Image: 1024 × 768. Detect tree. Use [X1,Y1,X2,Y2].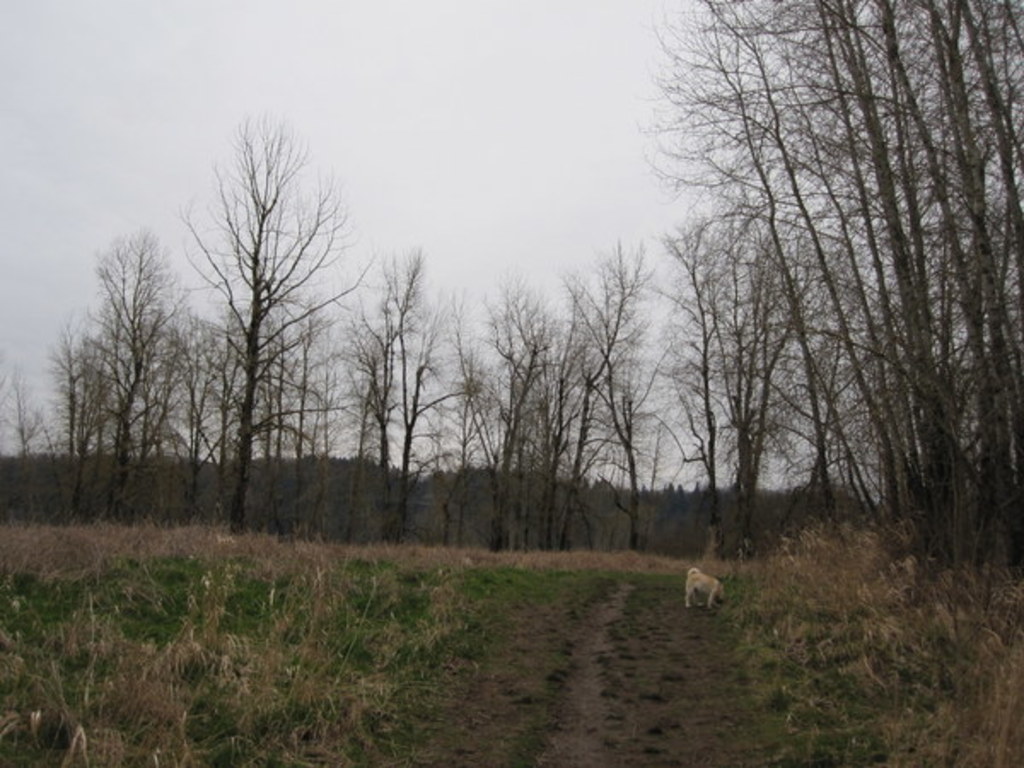
[155,99,362,551].
